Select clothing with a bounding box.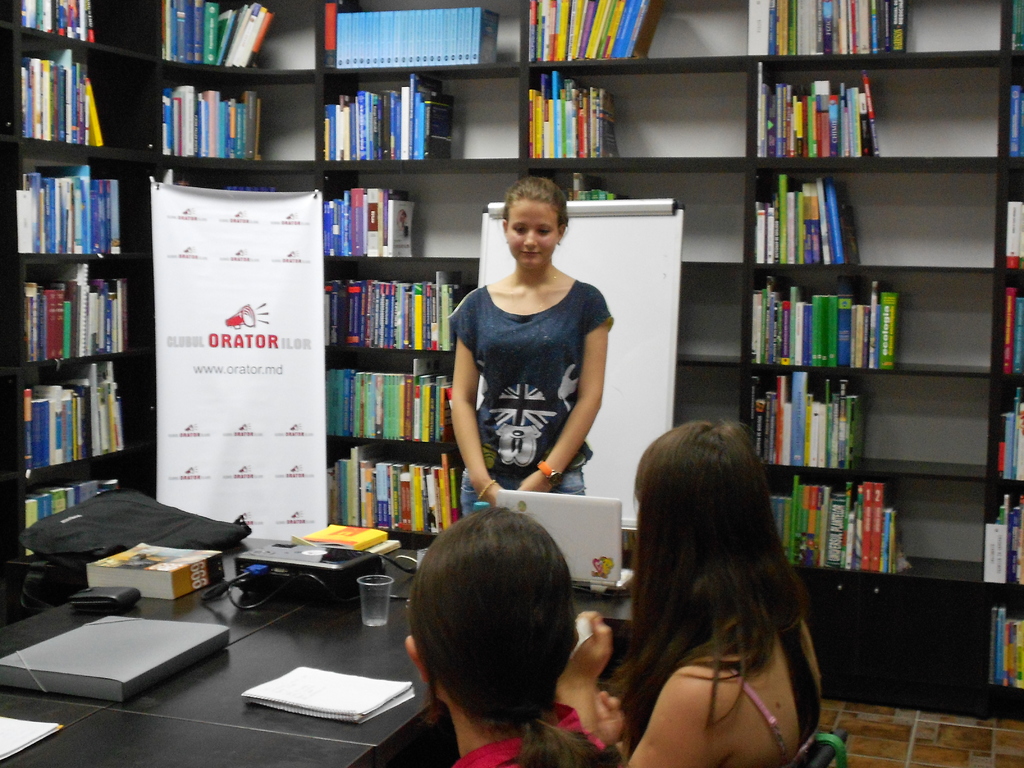
440/284/611/514.
